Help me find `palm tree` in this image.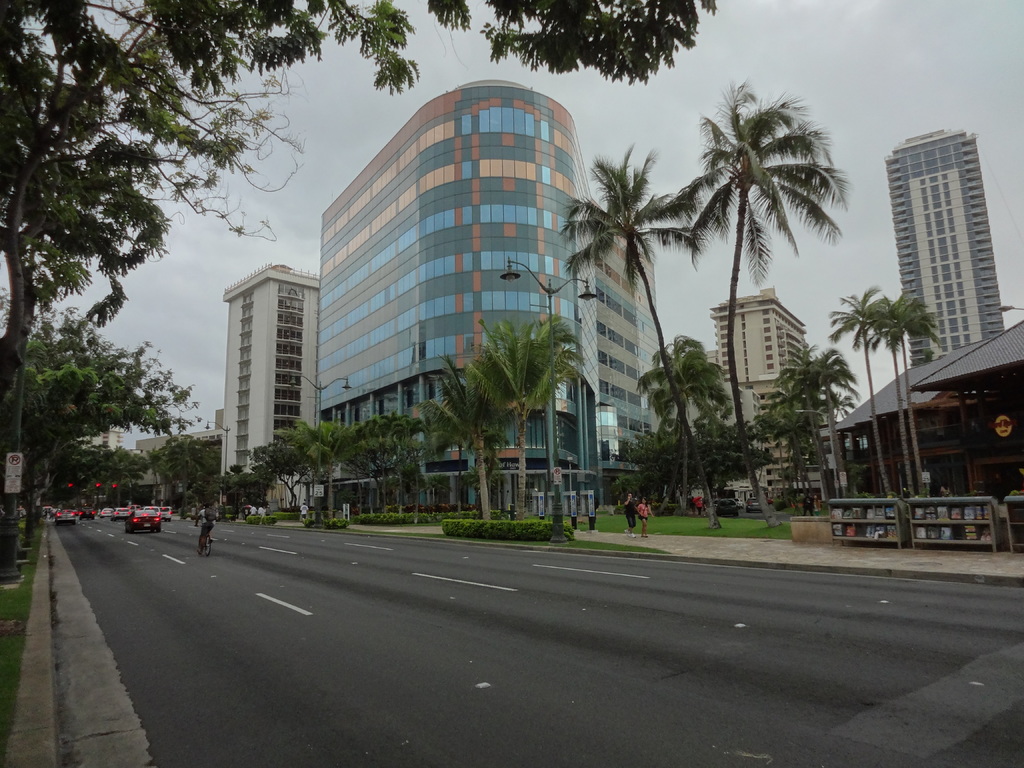
Found it: select_region(838, 277, 950, 531).
